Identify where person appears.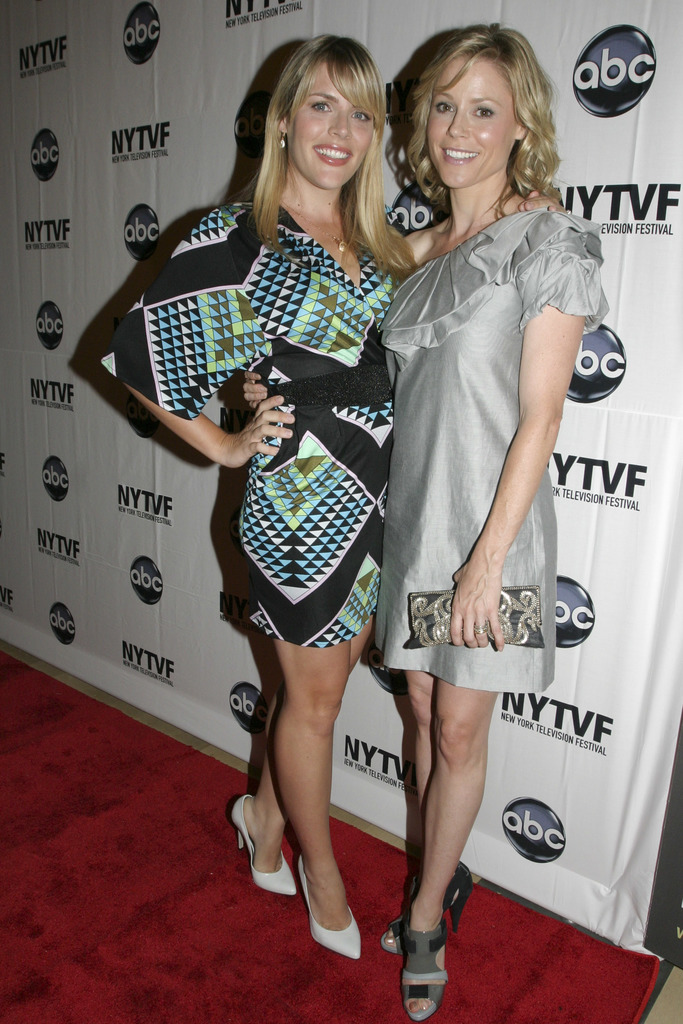
Appears at locate(368, 13, 614, 1023).
